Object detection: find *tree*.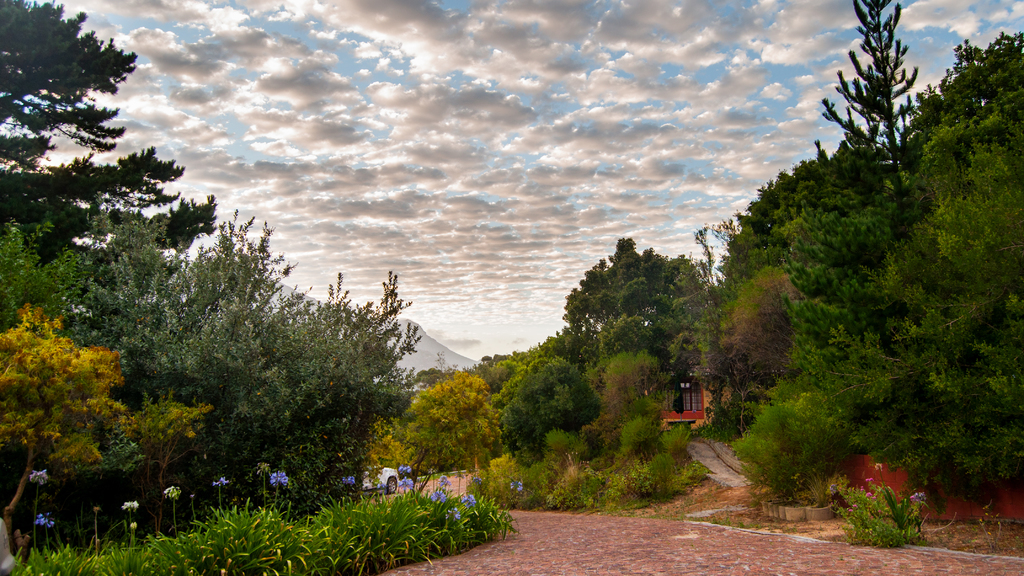
bbox=(724, 25, 1023, 502).
